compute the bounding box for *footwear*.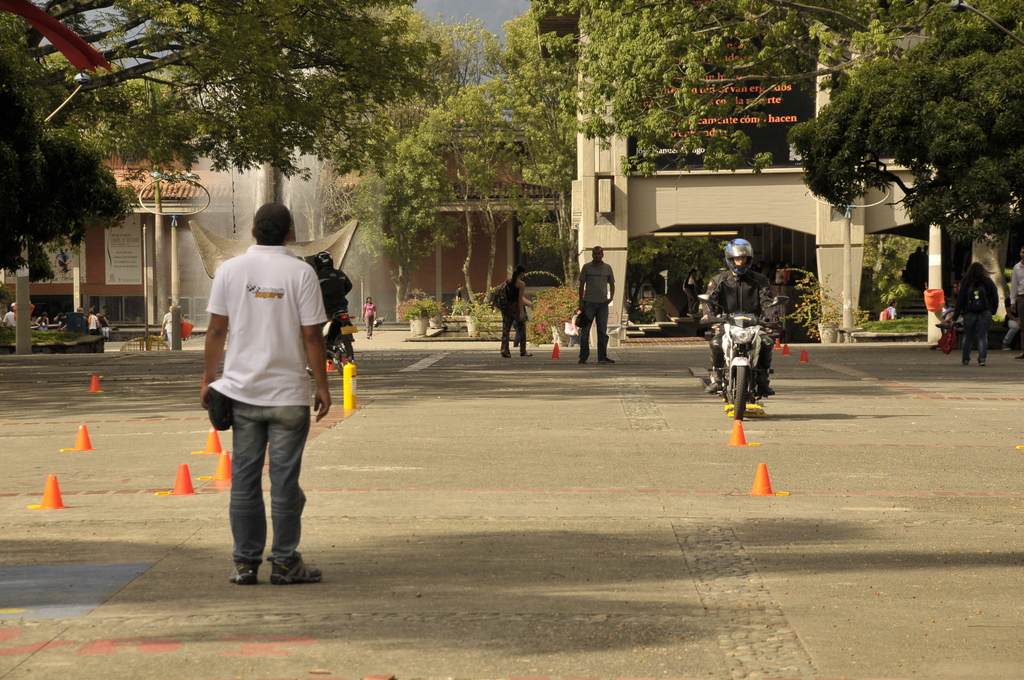
BBox(1001, 344, 1012, 350).
